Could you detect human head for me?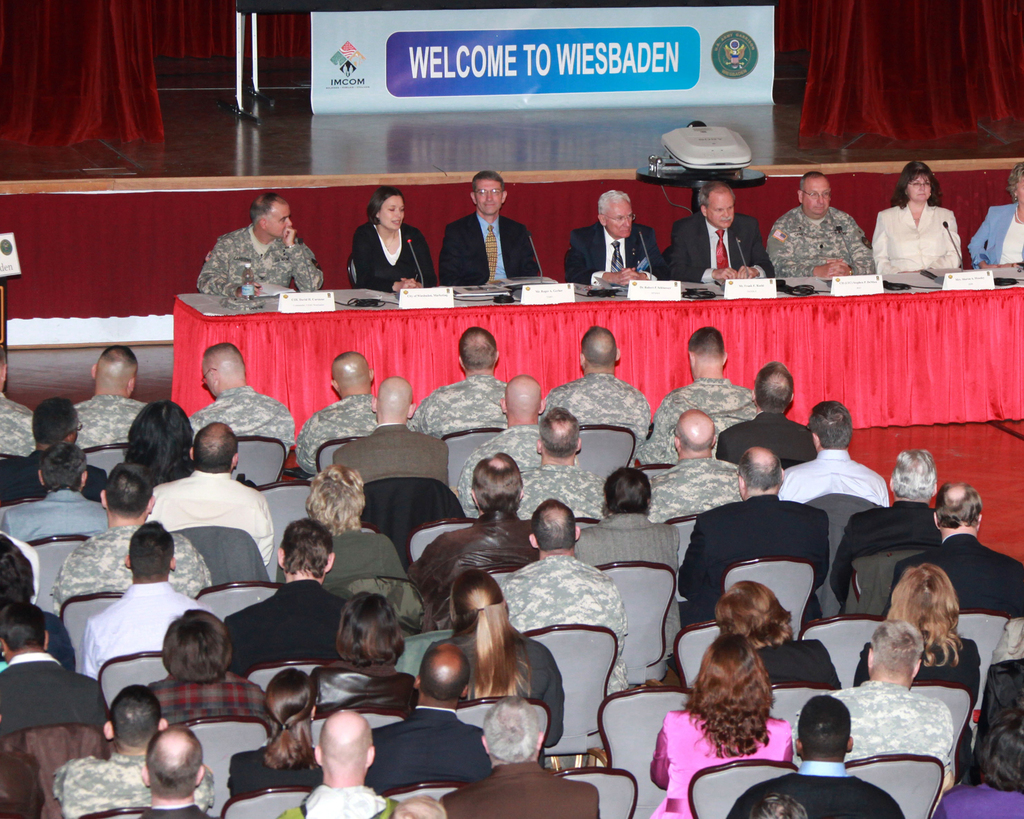
Detection result: [689,640,775,708].
